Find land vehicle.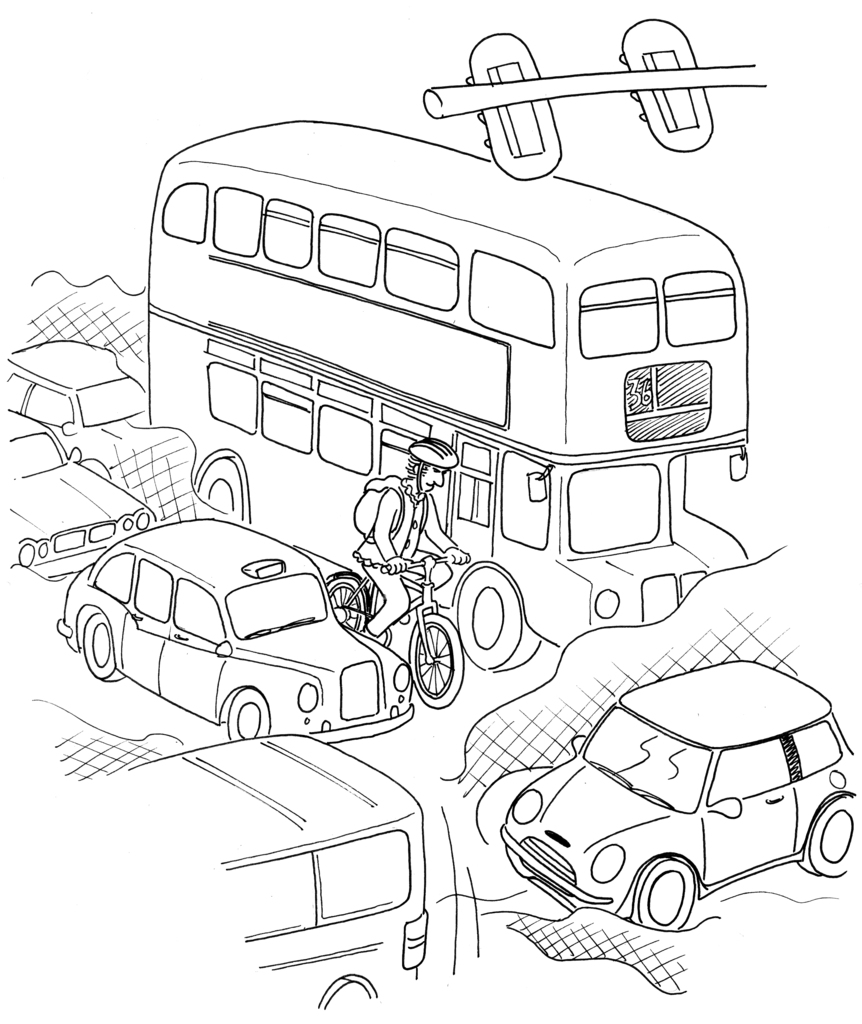
{"x1": 141, "y1": 120, "x2": 747, "y2": 666}.
